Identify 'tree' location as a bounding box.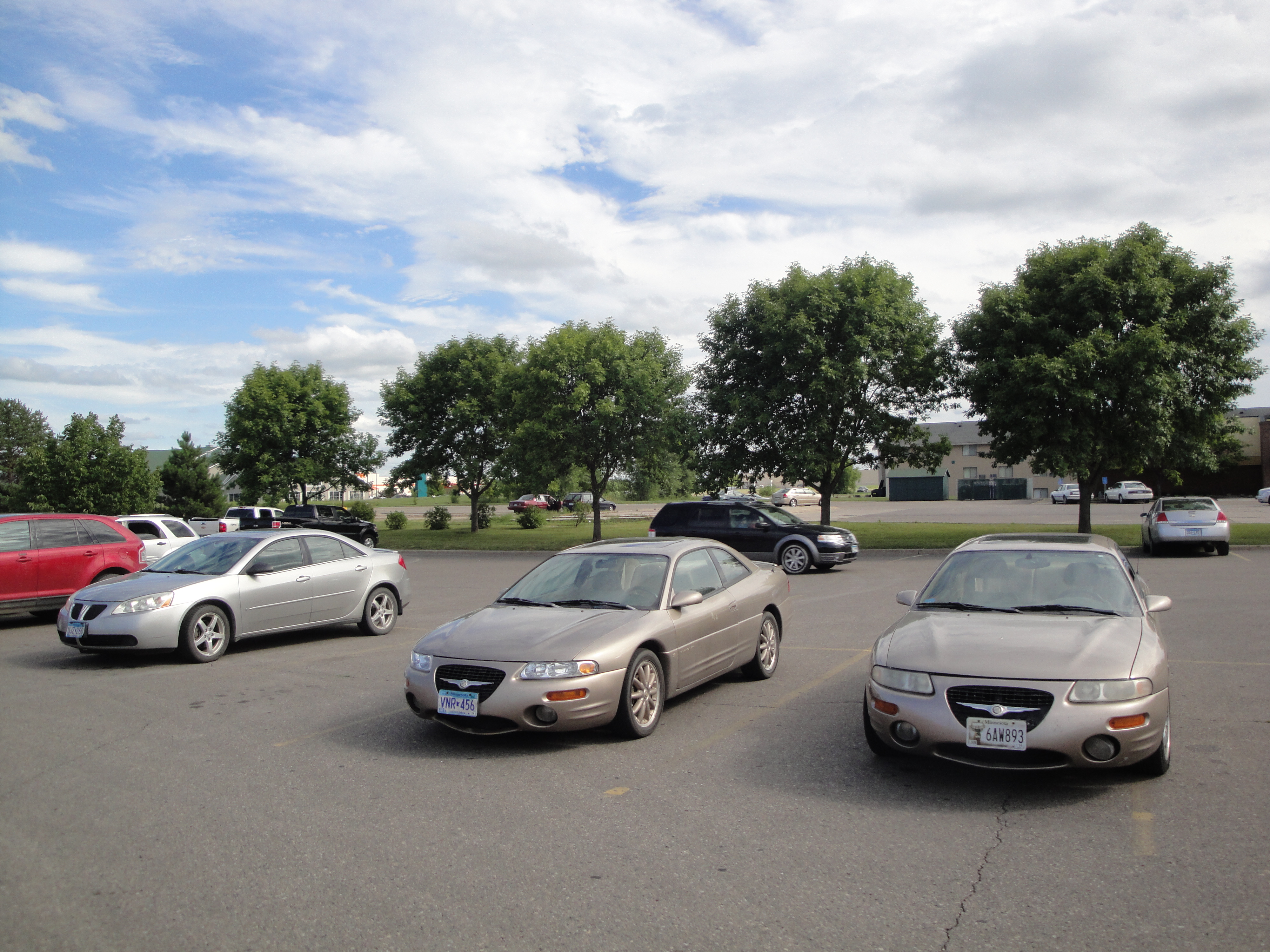
[left=162, top=99, right=224, bottom=175].
